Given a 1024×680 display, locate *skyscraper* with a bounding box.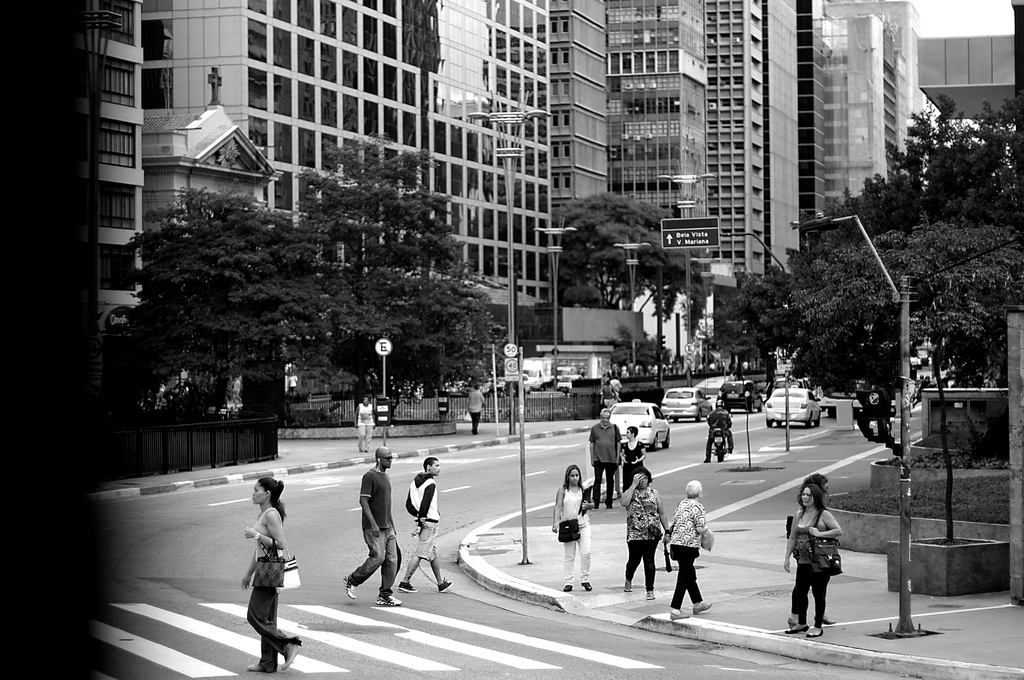
Located: [left=708, top=10, right=900, bottom=273].
